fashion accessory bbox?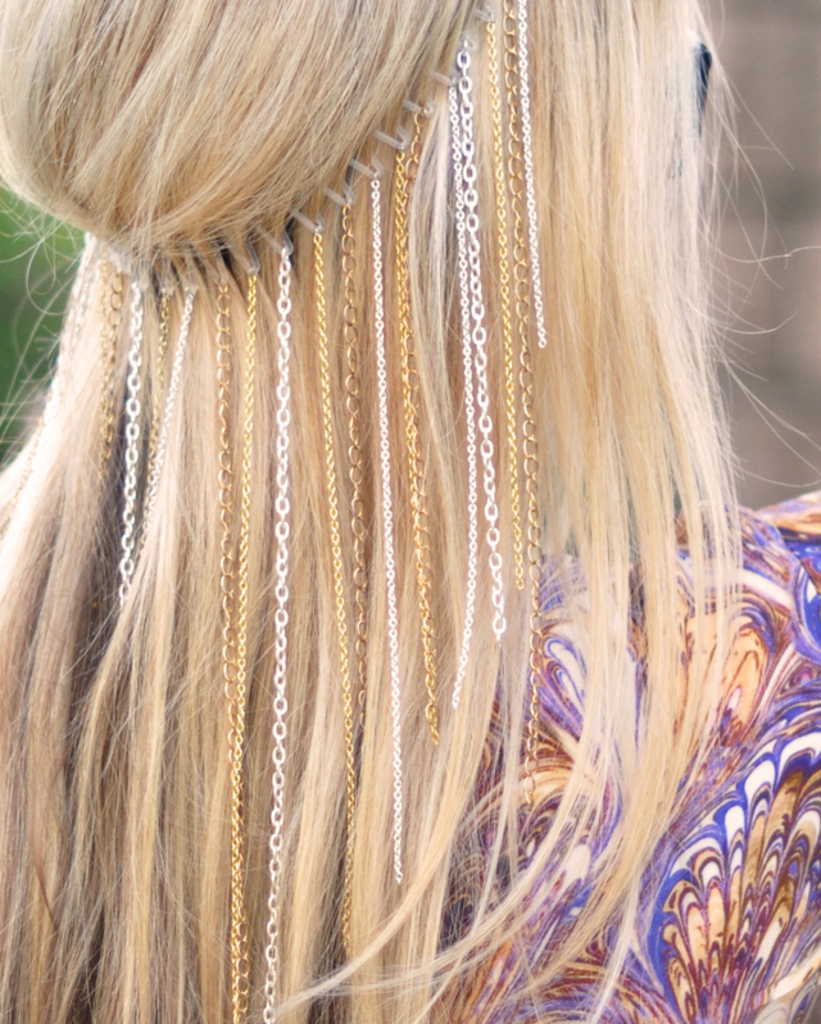
(left=0, top=0, right=553, bottom=1023)
